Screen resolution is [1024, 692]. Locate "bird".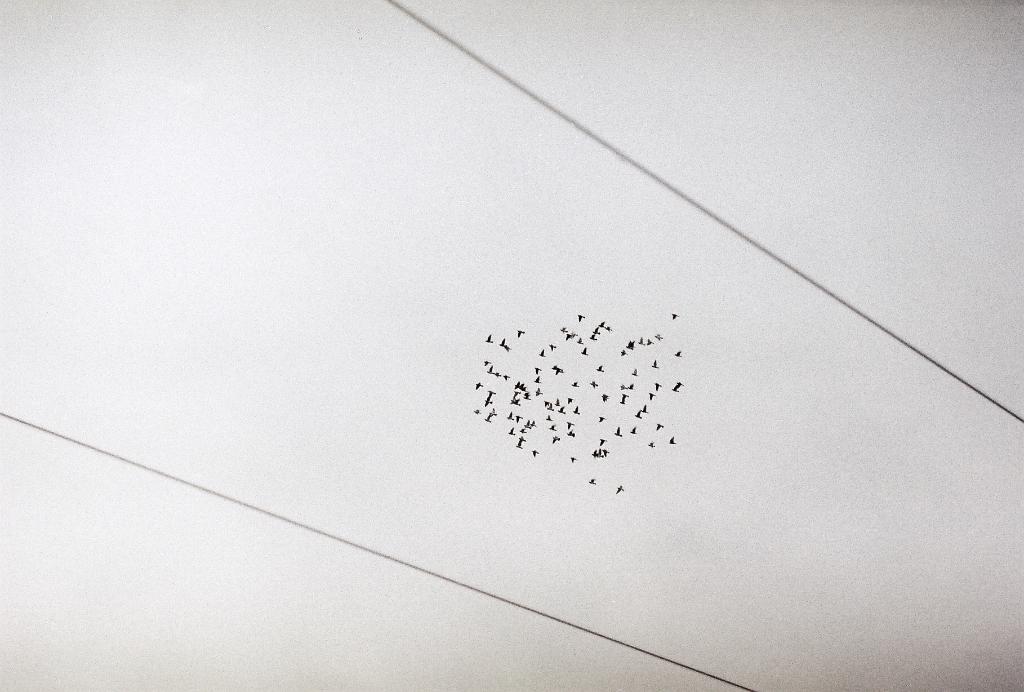
x1=550, y1=343, x2=557, y2=352.
